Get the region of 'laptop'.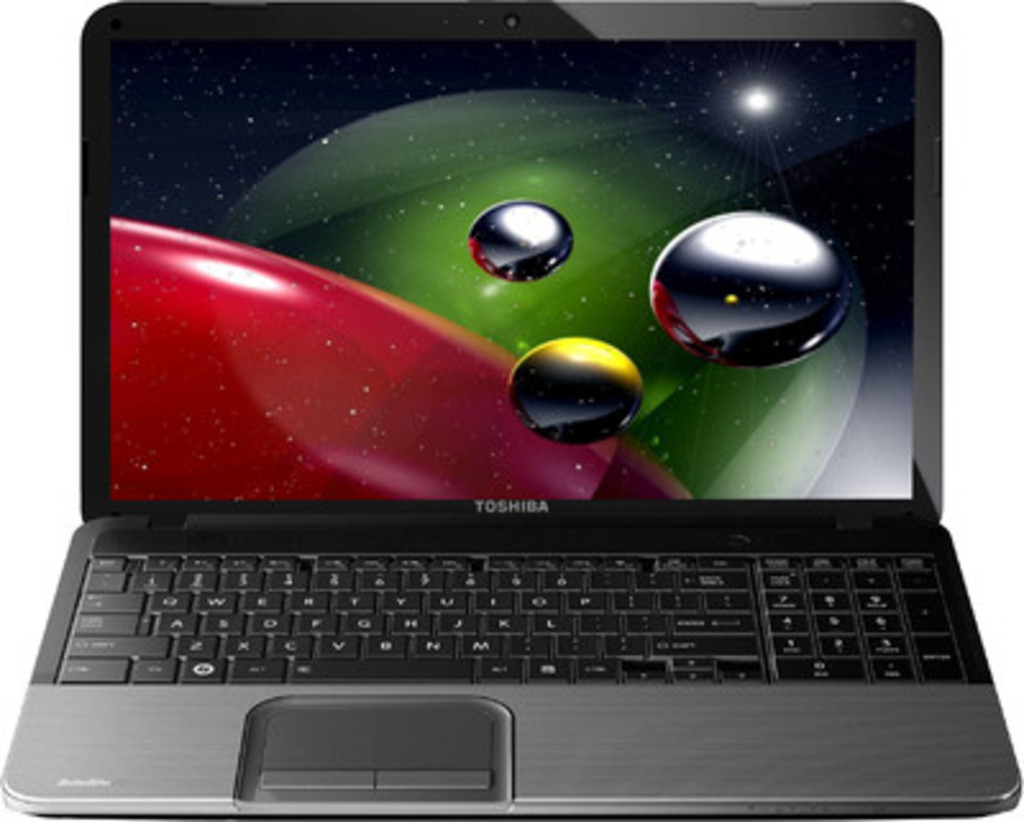
left=0, top=5, right=1021, bottom=819.
